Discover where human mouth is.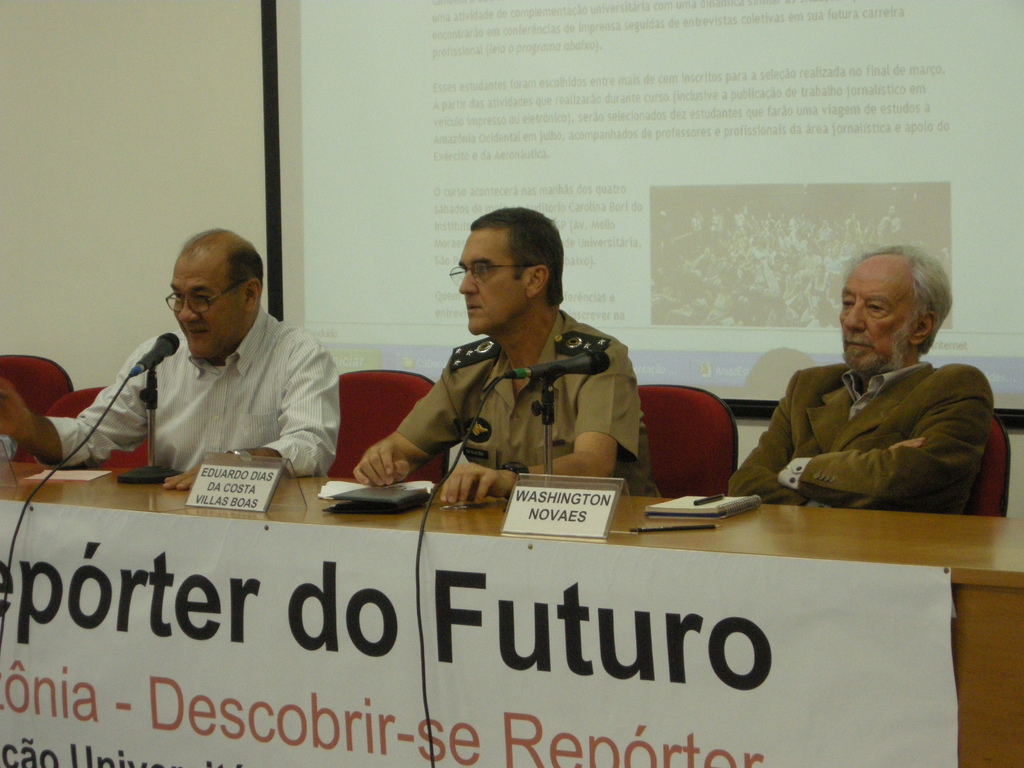
Discovered at (x1=184, y1=326, x2=208, y2=339).
